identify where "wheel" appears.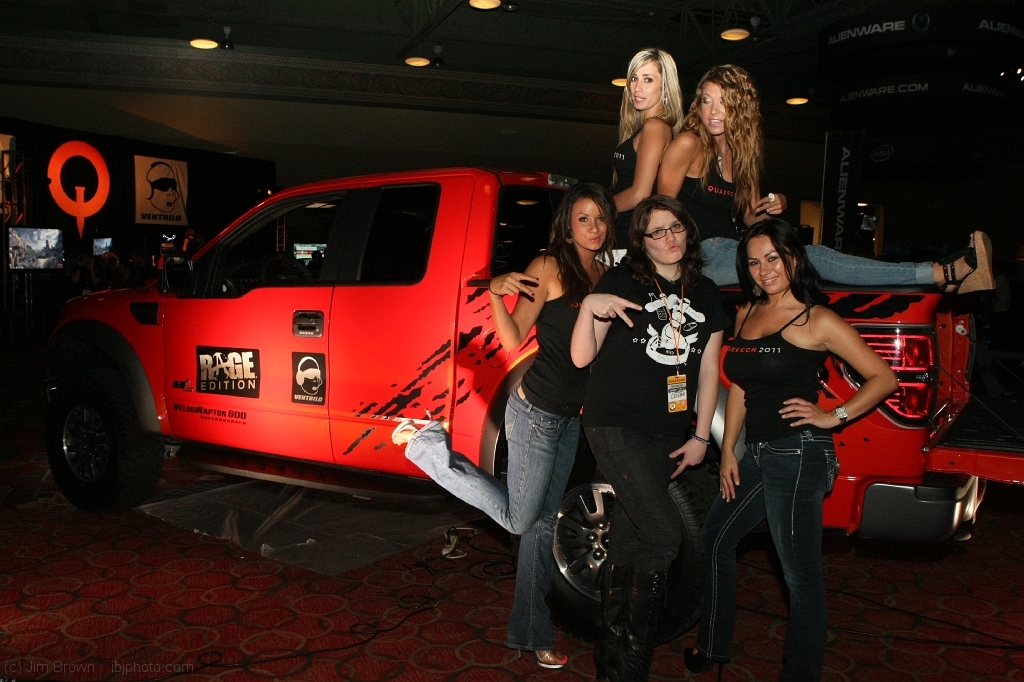
Appears at crop(42, 358, 148, 511).
